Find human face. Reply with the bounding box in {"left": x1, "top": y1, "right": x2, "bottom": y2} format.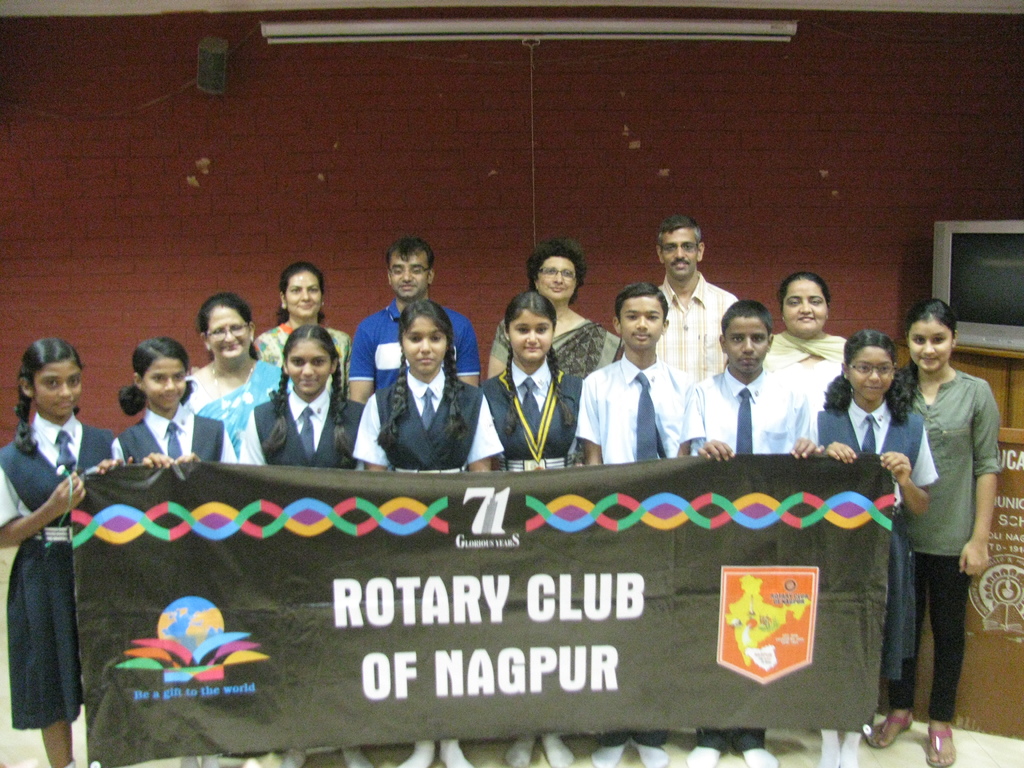
{"left": 143, "top": 357, "right": 187, "bottom": 410}.
